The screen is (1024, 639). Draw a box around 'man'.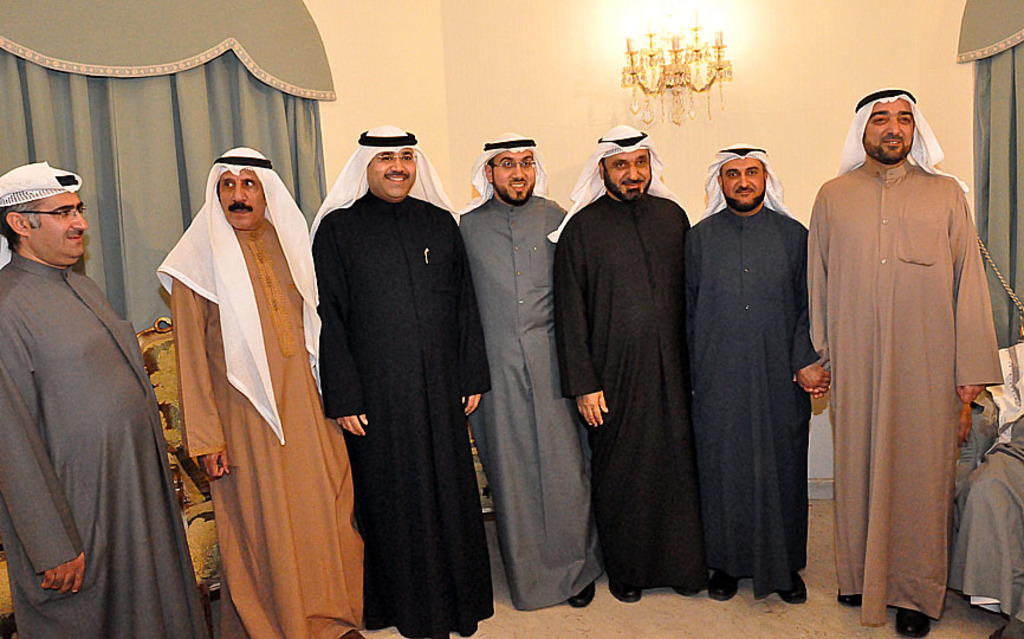
box(676, 135, 821, 603).
